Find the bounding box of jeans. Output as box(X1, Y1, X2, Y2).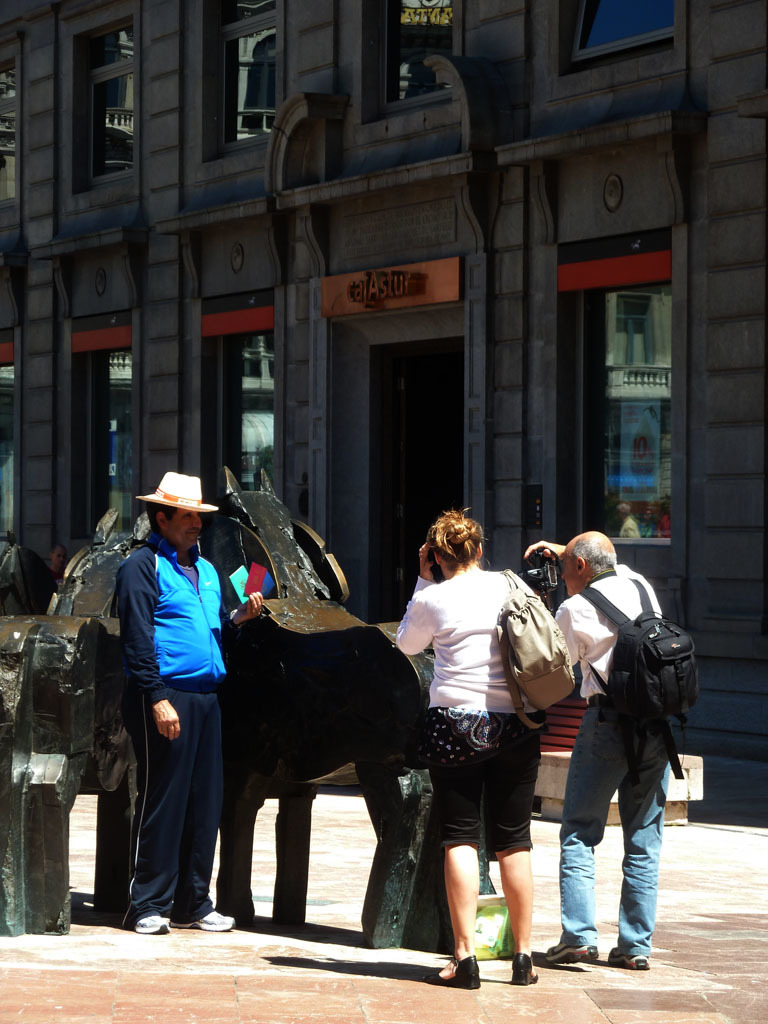
box(570, 733, 682, 976).
